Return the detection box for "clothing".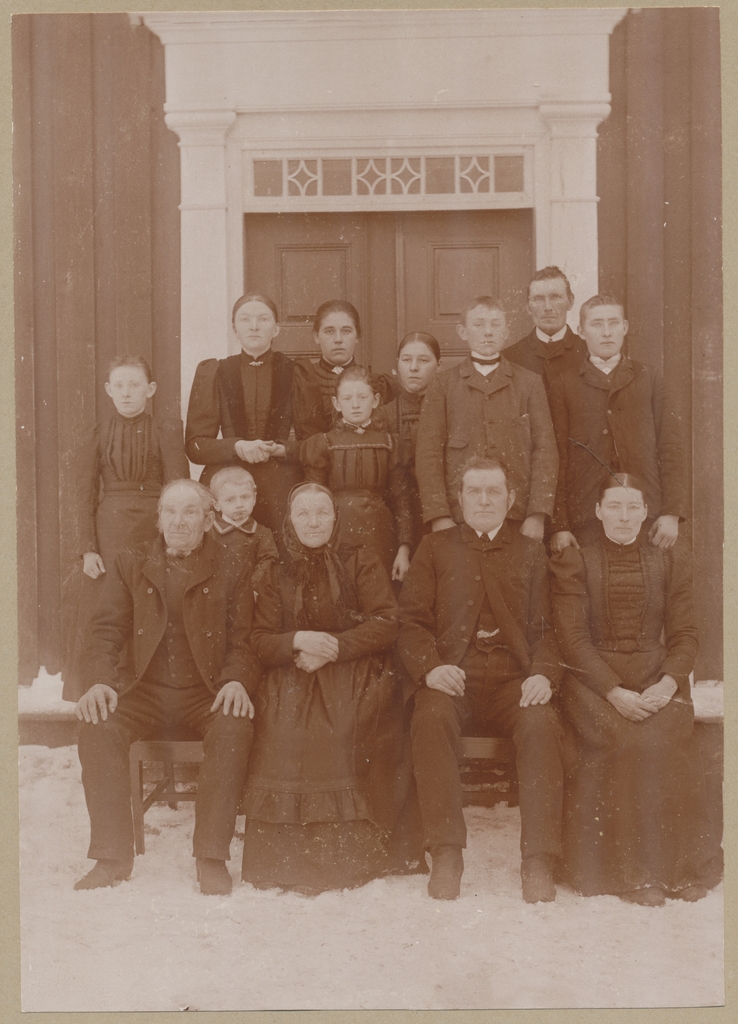
198,515,276,636.
